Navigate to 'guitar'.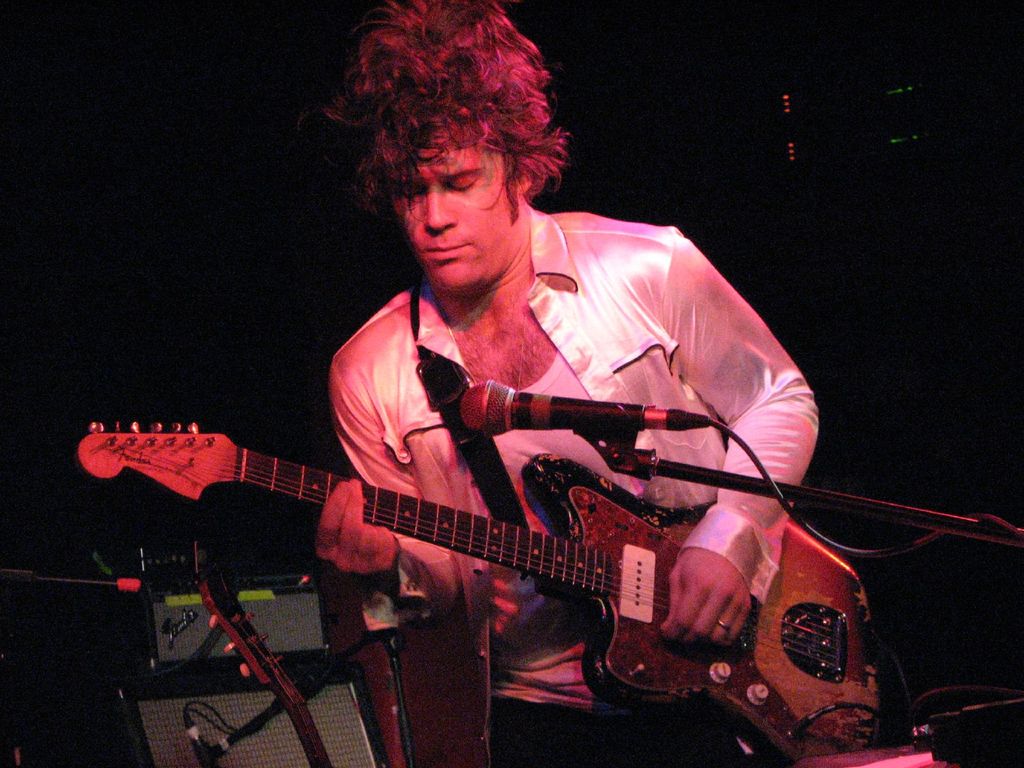
Navigation target: [74,420,893,757].
